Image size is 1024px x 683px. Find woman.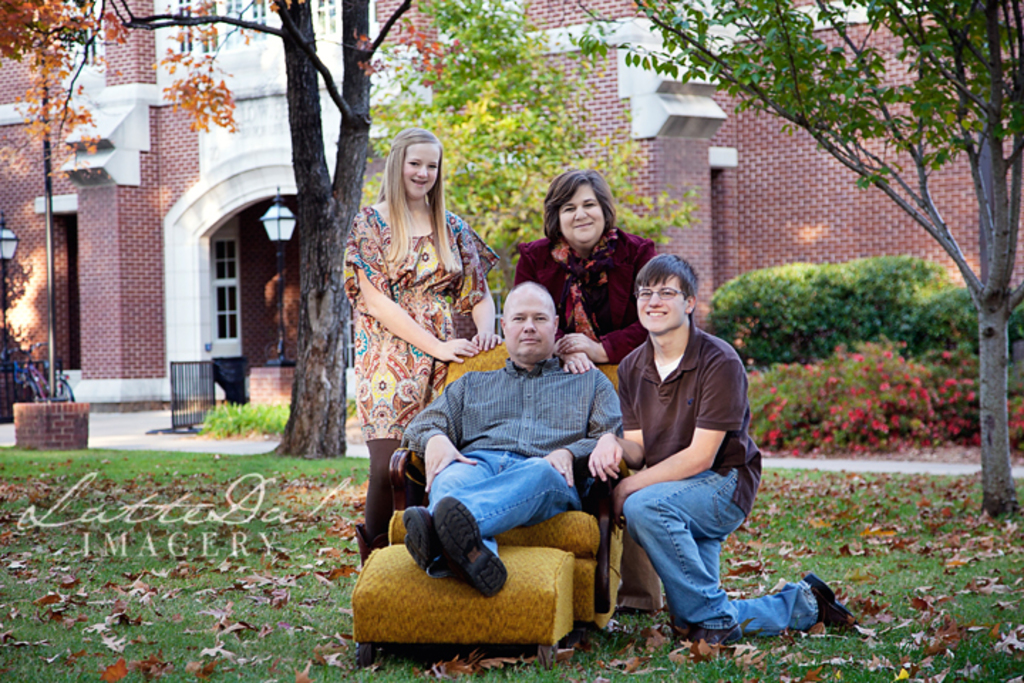
(512,168,663,613).
